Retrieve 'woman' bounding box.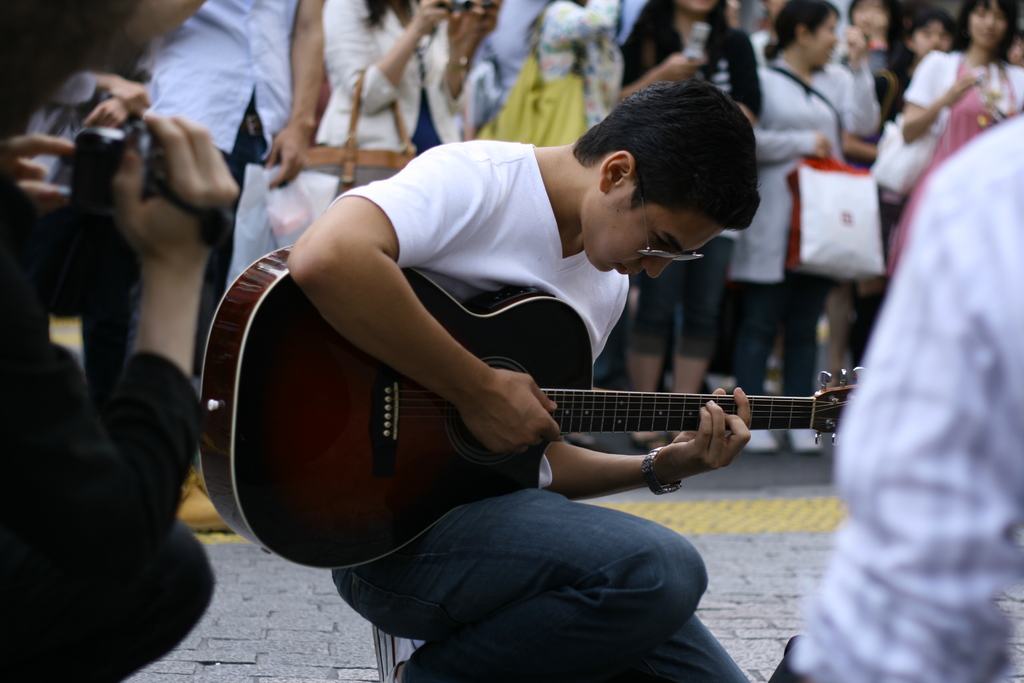
Bounding box: <box>899,0,1023,195</box>.
